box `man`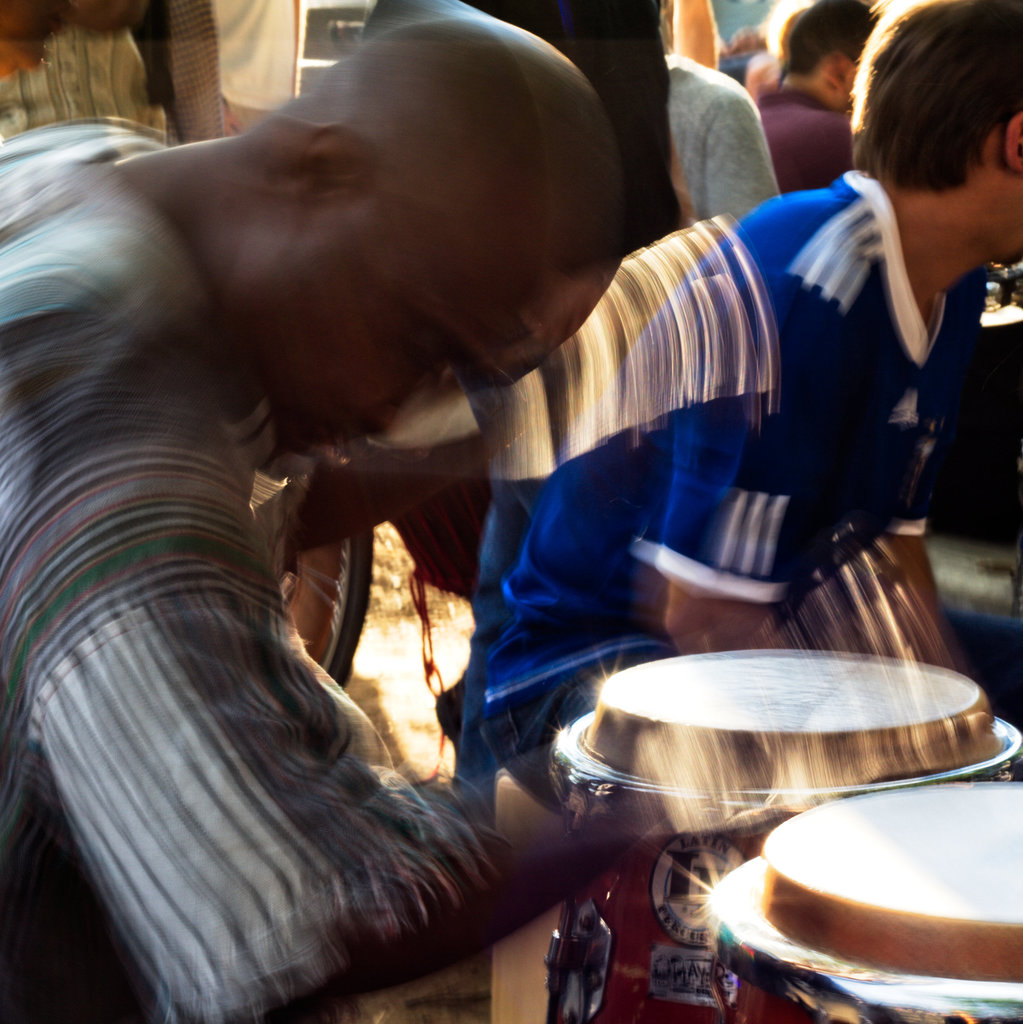
Rect(506, 1, 1022, 811)
